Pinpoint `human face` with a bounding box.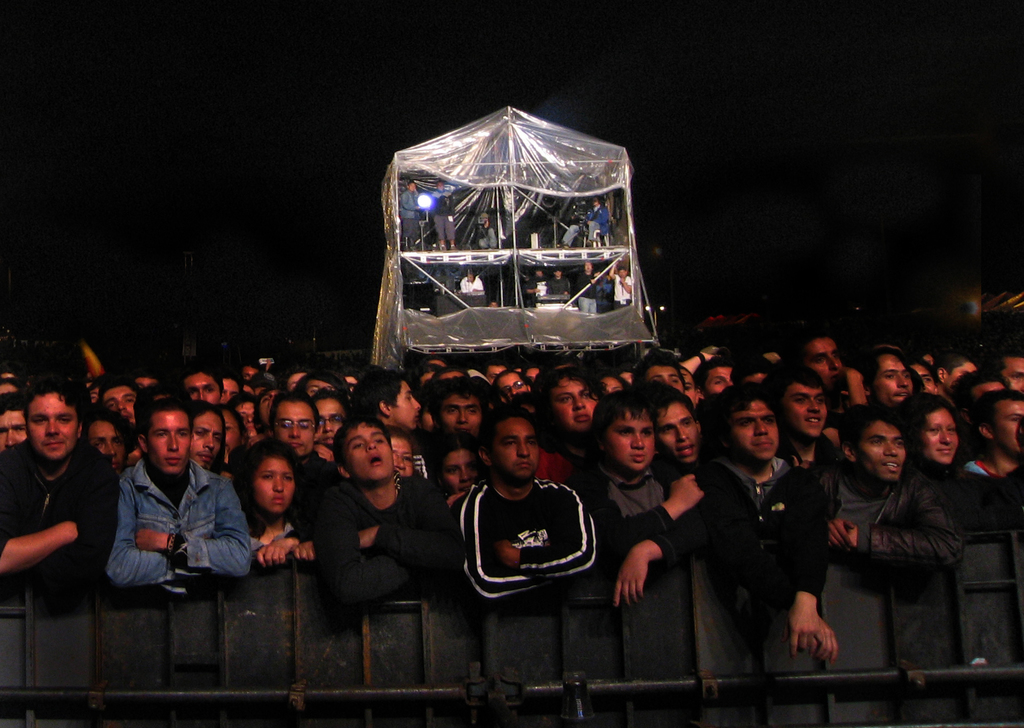
[783,380,824,440].
